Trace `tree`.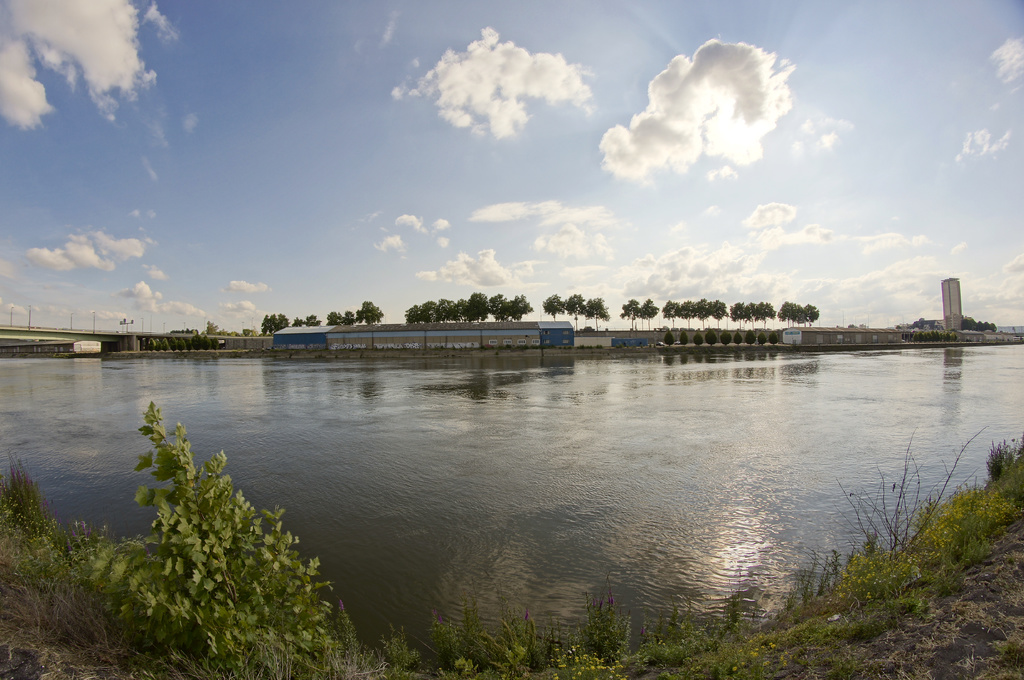
Traced to (x1=340, y1=313, x2=356, y2=326).
